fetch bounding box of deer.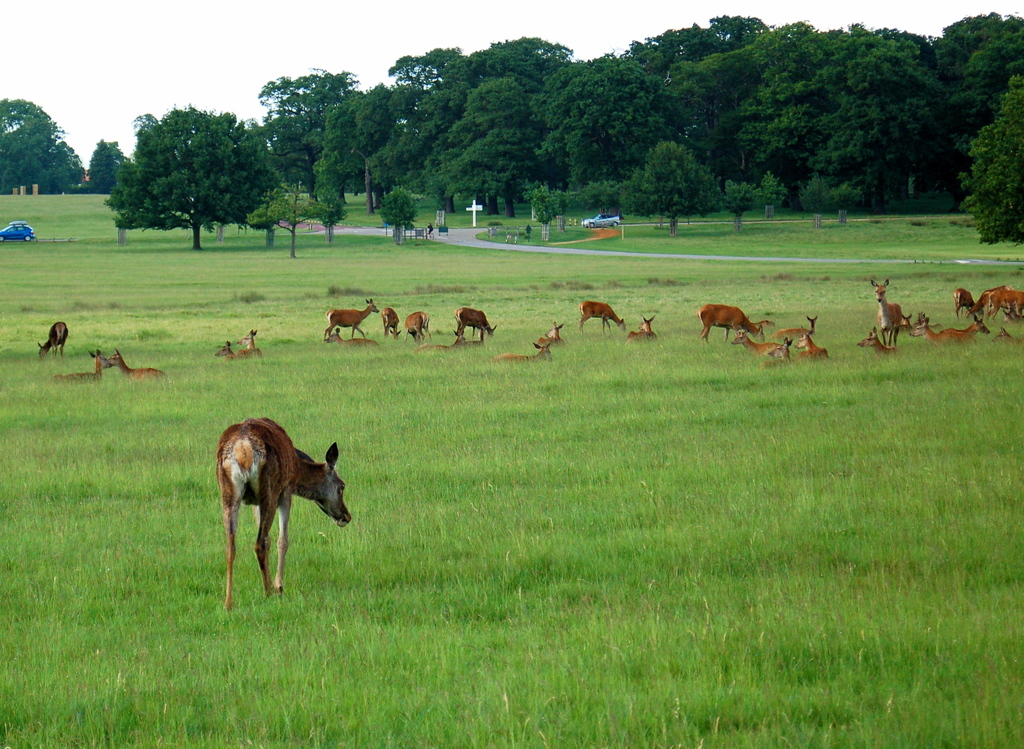
Bbox: x1=323 y1=301 x2=380 y2=339.
